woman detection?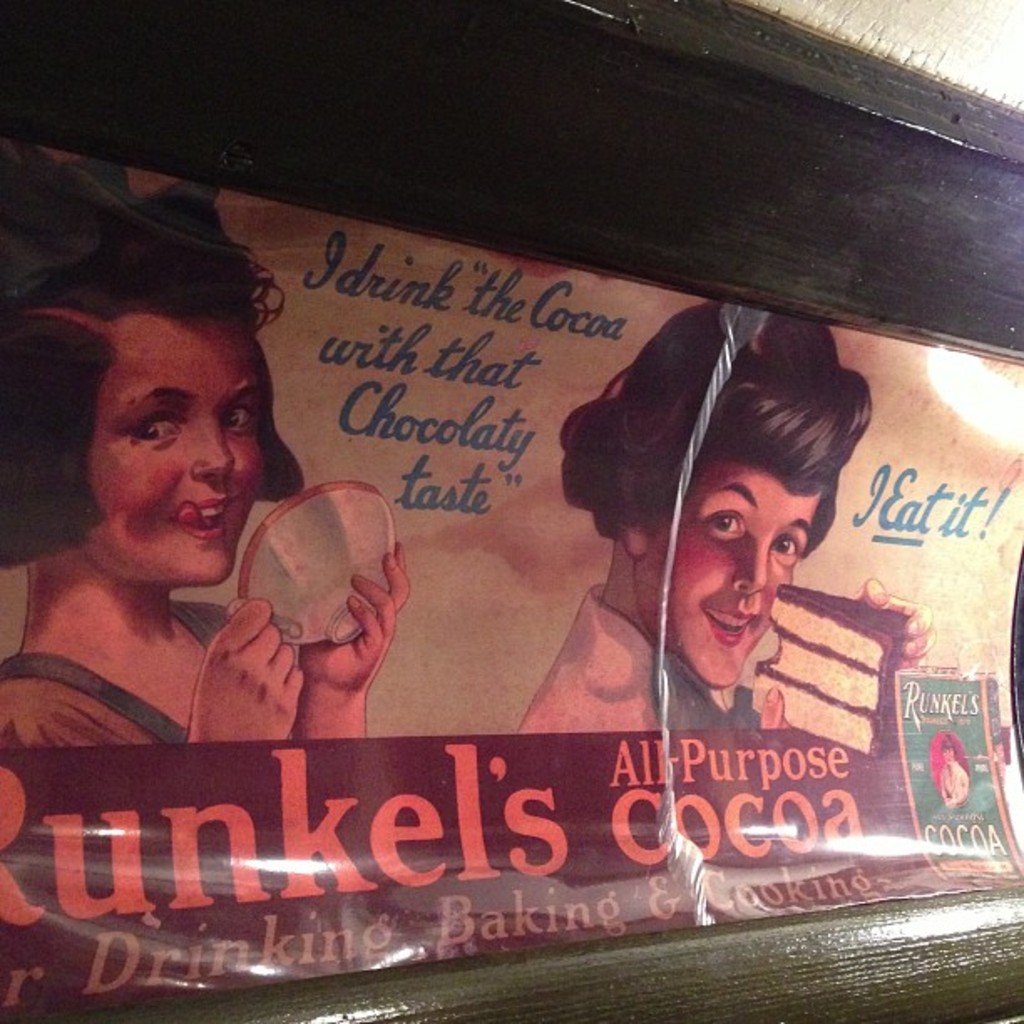
bbox(0, 239, 365, 858)
